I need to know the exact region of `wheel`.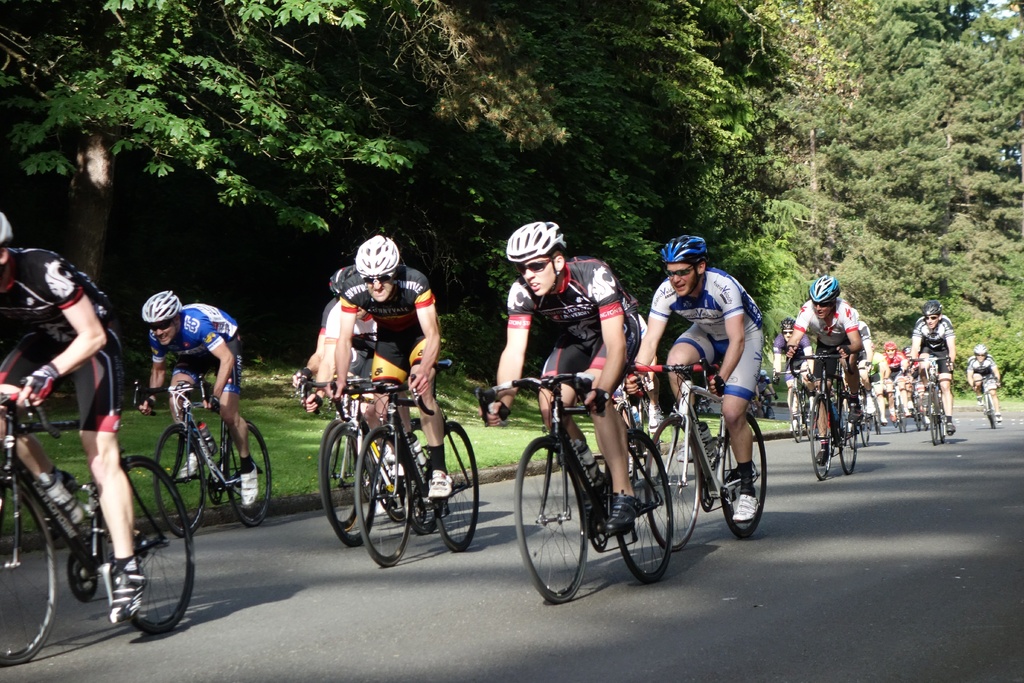
Region: bbox=(897, 393, 905, 432).
